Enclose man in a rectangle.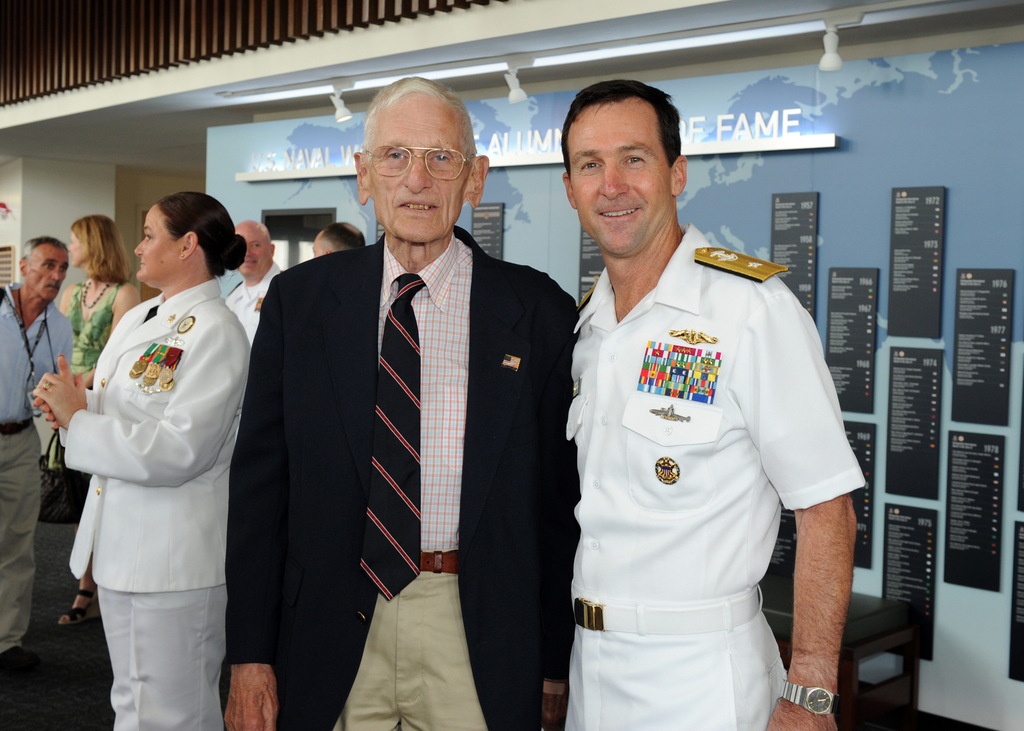
x1=568 y1=79 x2=863 y2=730.
